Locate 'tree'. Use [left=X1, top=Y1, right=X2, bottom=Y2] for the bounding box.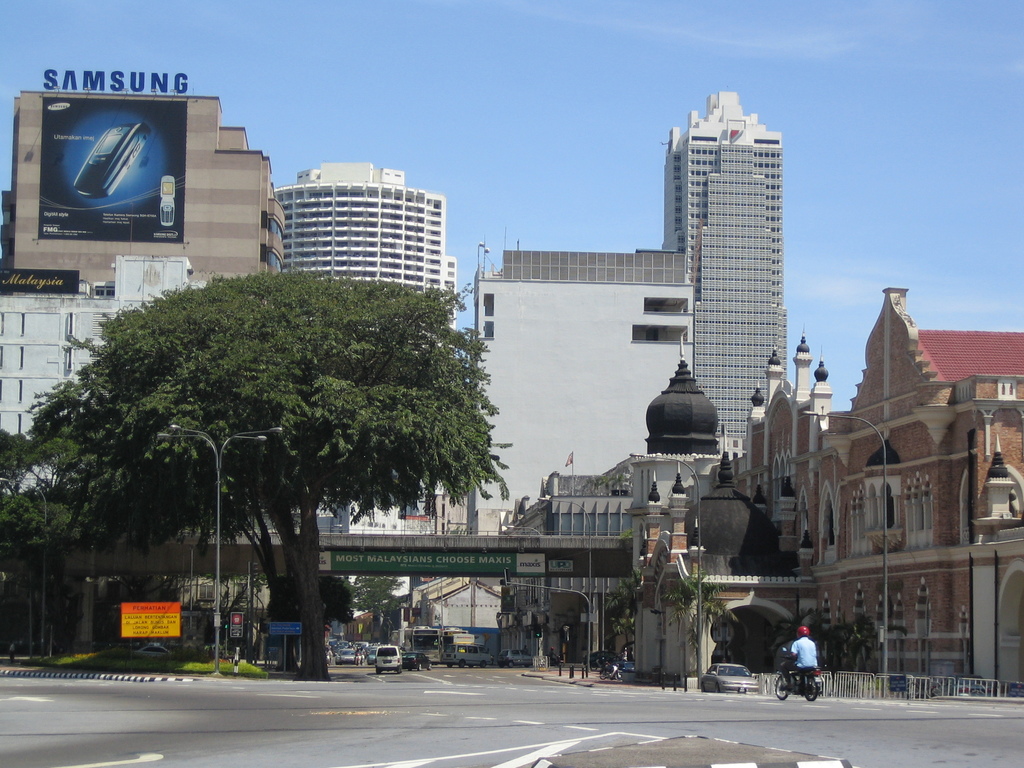
[left=678, top=563, right=737, bottom=677].
